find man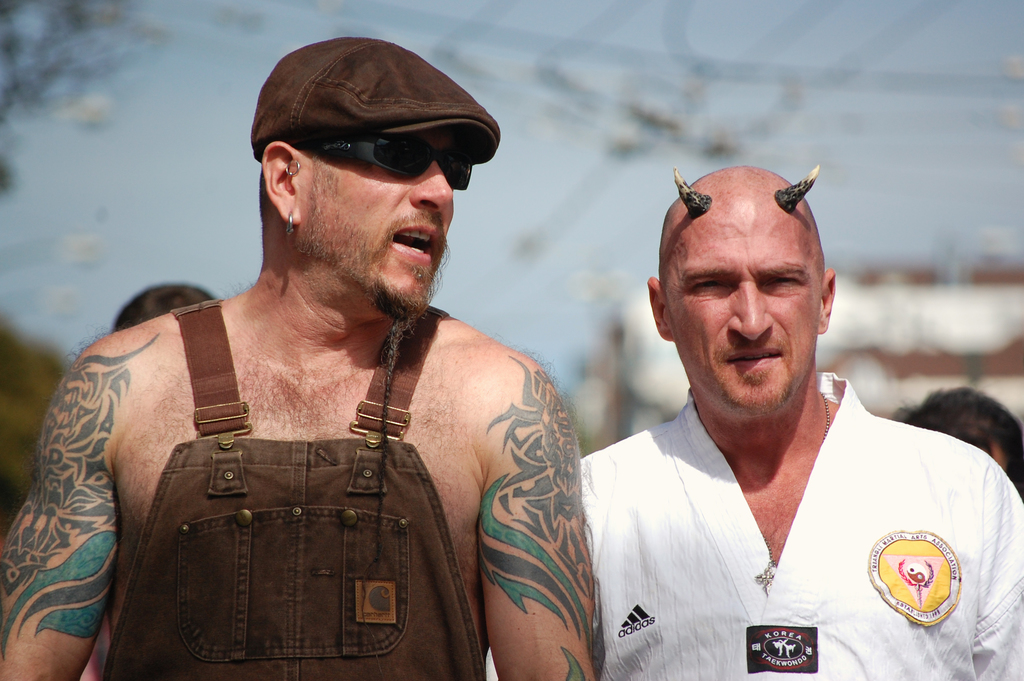
(3, 36, 605, 680)
